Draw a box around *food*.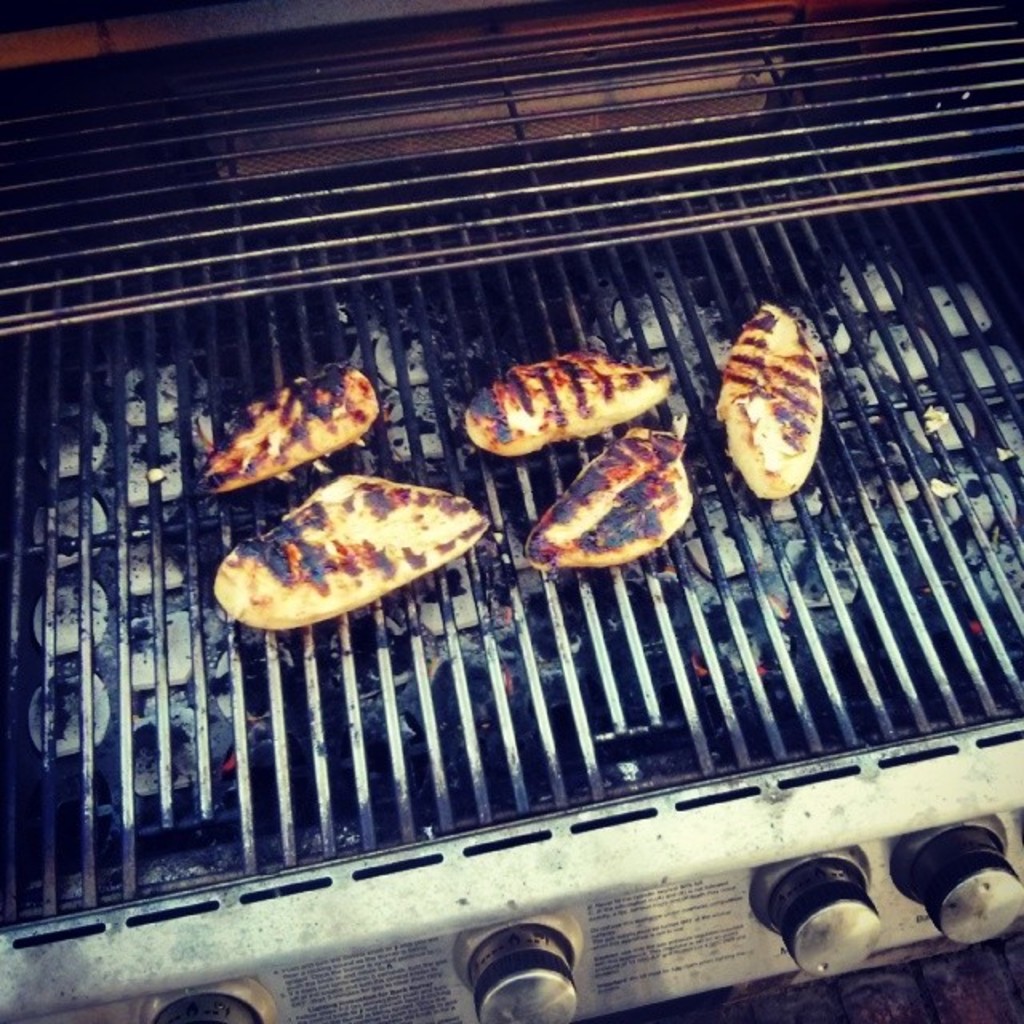
(470, 362, 680, 448).
